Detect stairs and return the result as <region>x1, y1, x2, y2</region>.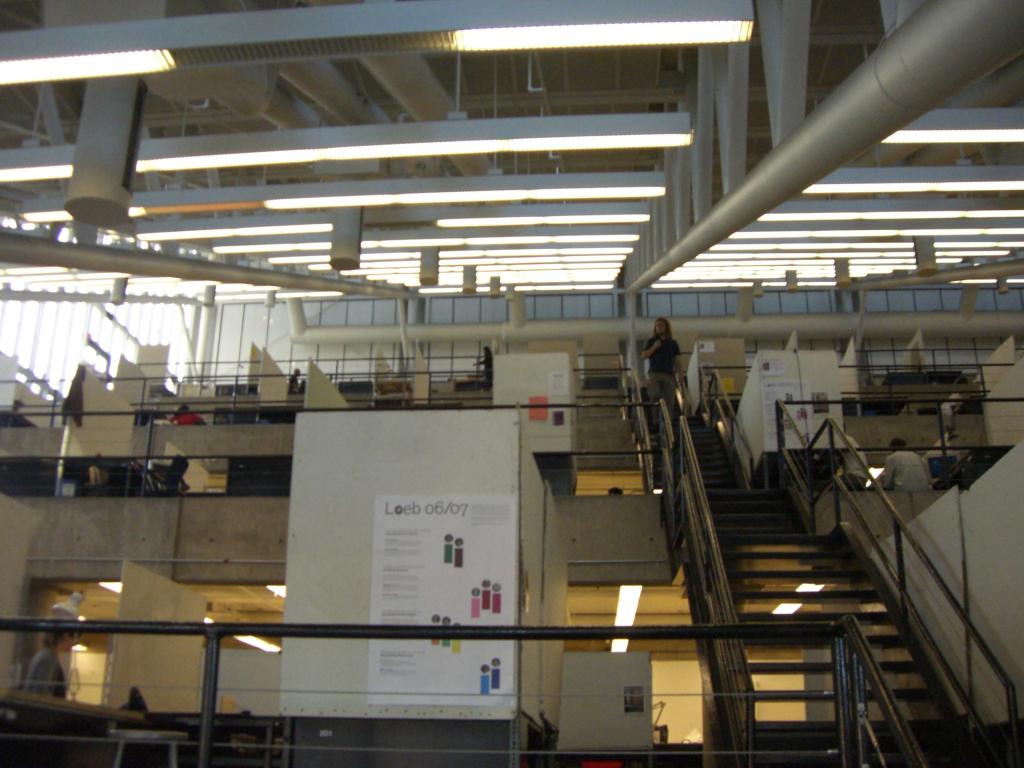
<region>665, 408, 998, 767</region>.
